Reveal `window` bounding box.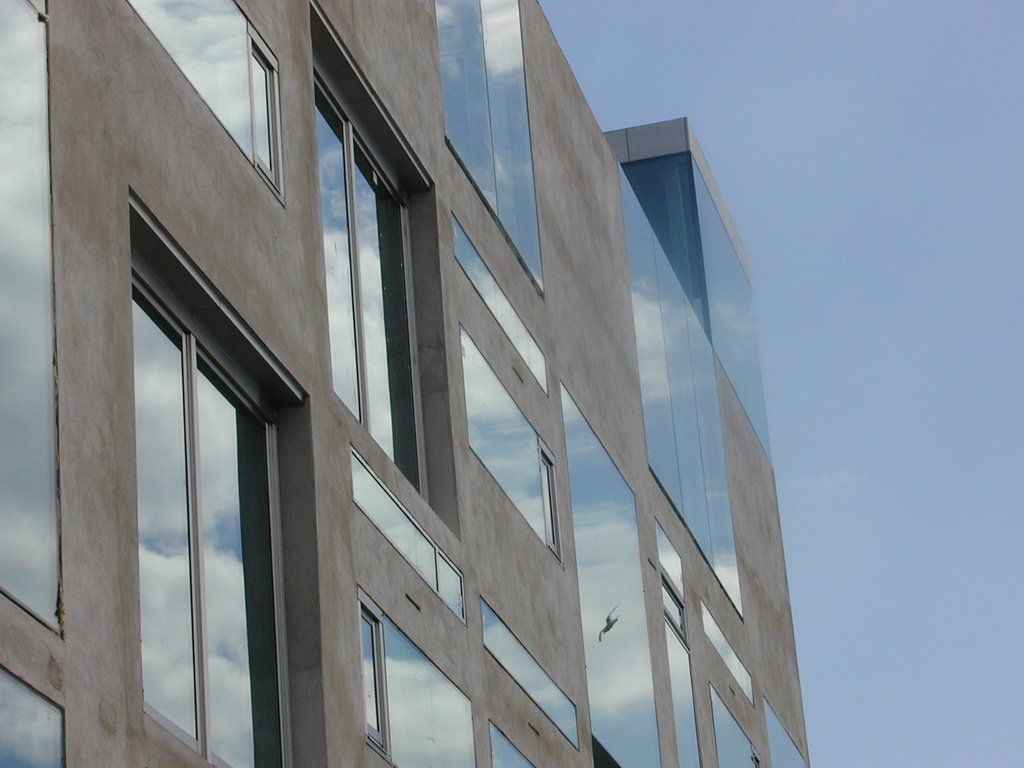
Revealed: region(459, 321, 567, 569).
